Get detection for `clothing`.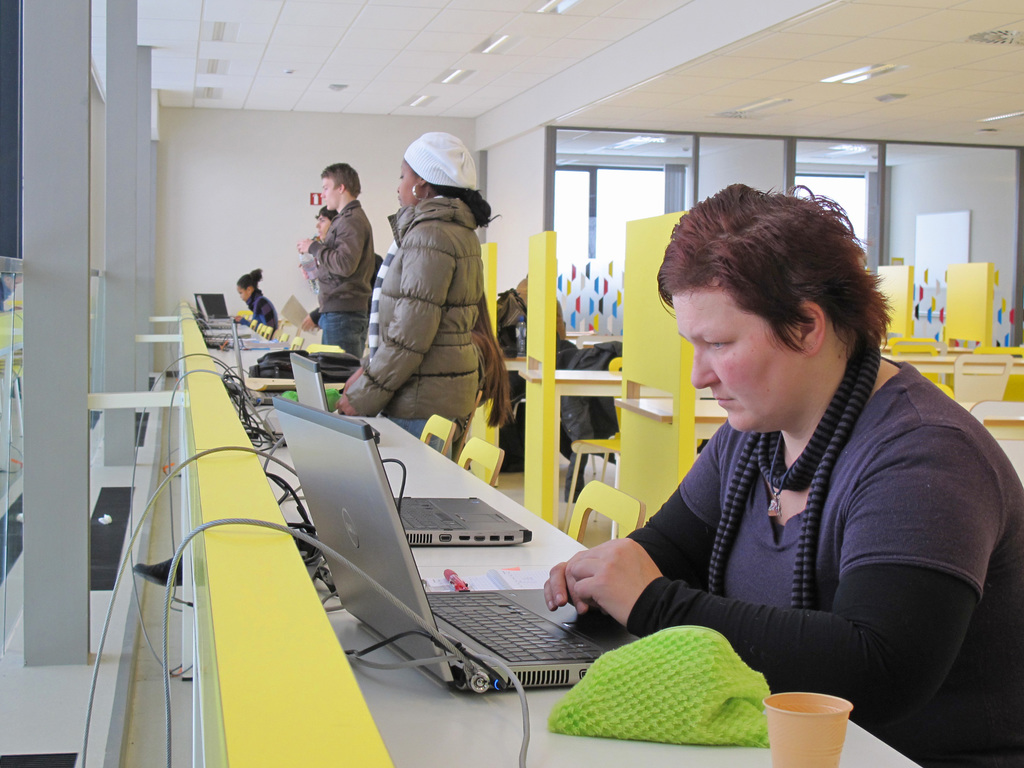
Detection: (left=625, top=343, right=1023, bottom=767).
